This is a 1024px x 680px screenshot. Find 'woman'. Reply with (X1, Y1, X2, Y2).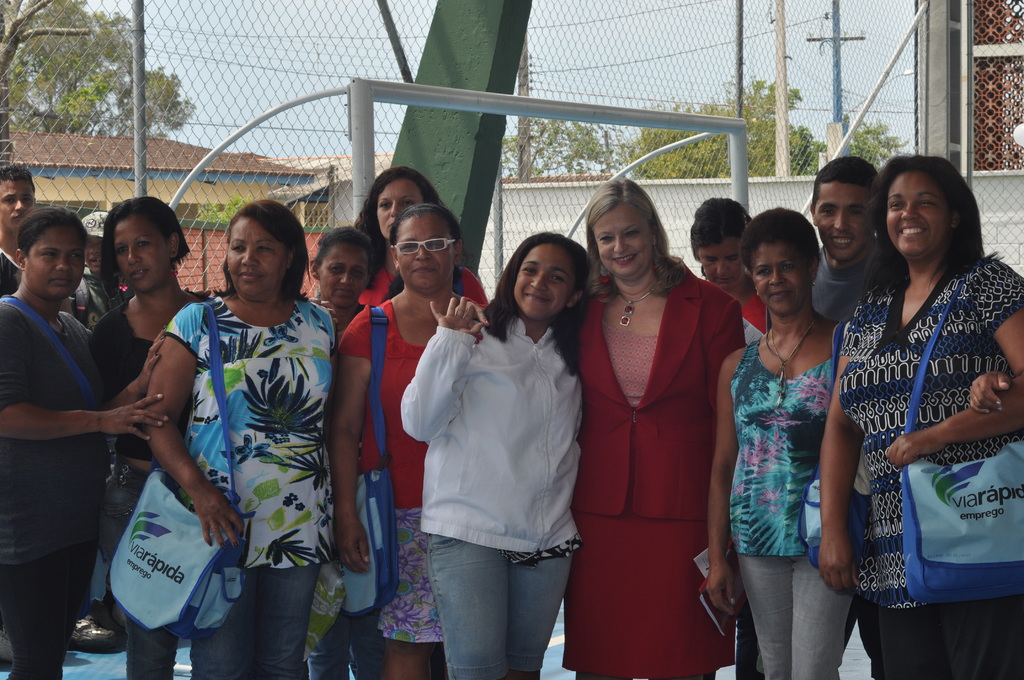
(393, 225, 587, 674).
